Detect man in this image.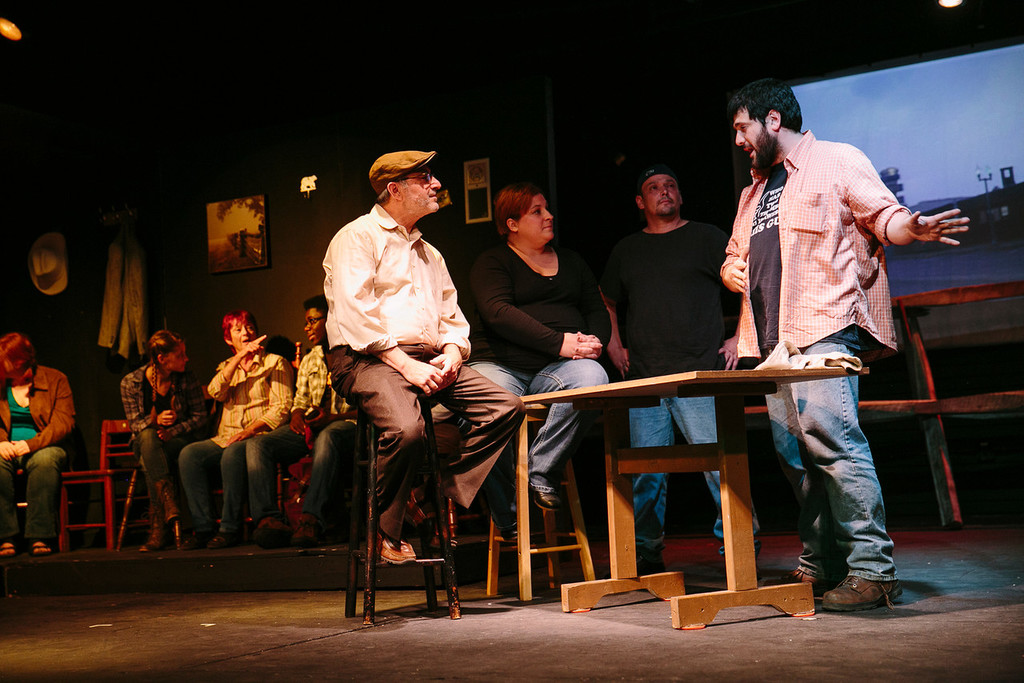
Detection: <bbox>597, 163, 762, 573</bbox>.
